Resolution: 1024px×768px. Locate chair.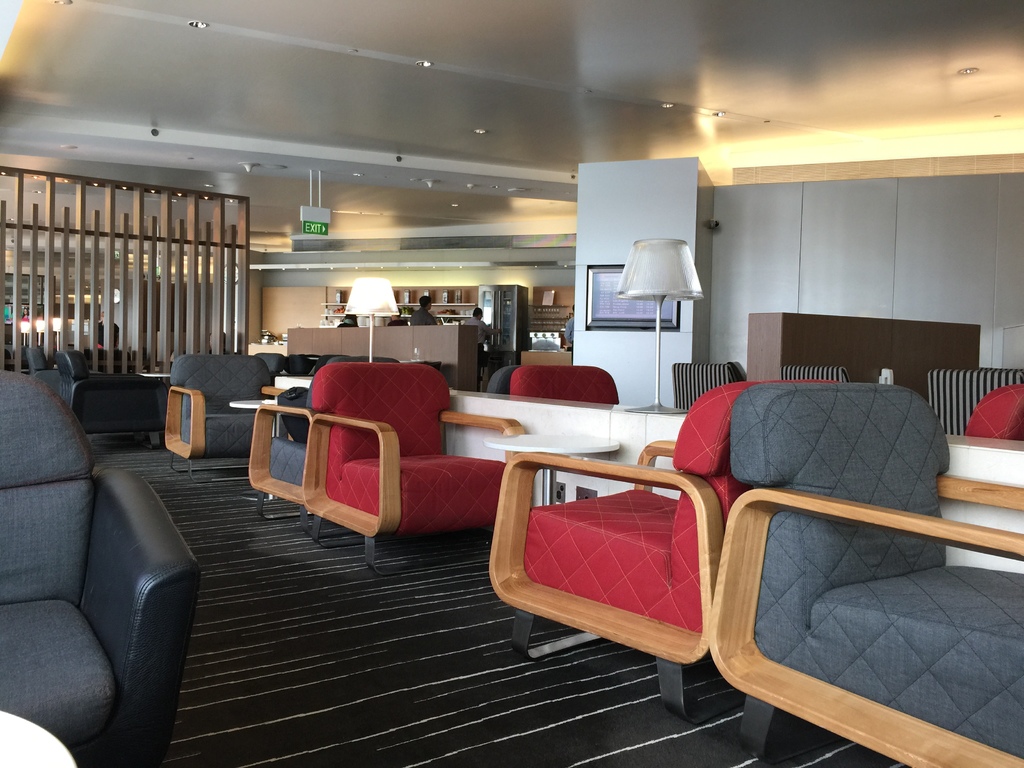
x1=0, y1=364, x2=207, y2=767.
